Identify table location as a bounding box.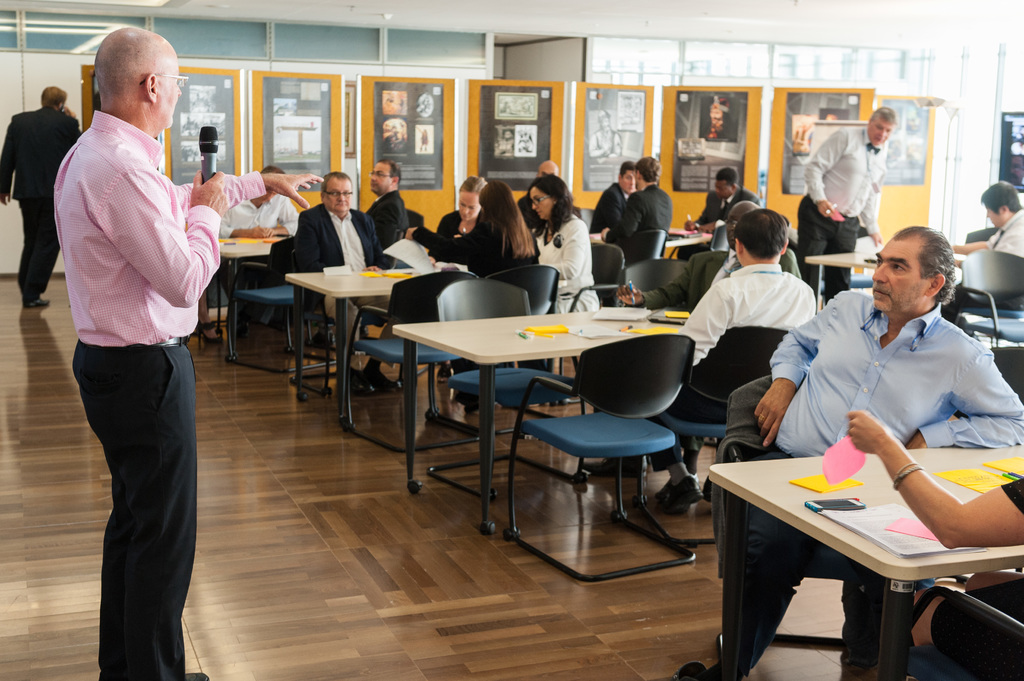
(706, 443, 1023, 680).
